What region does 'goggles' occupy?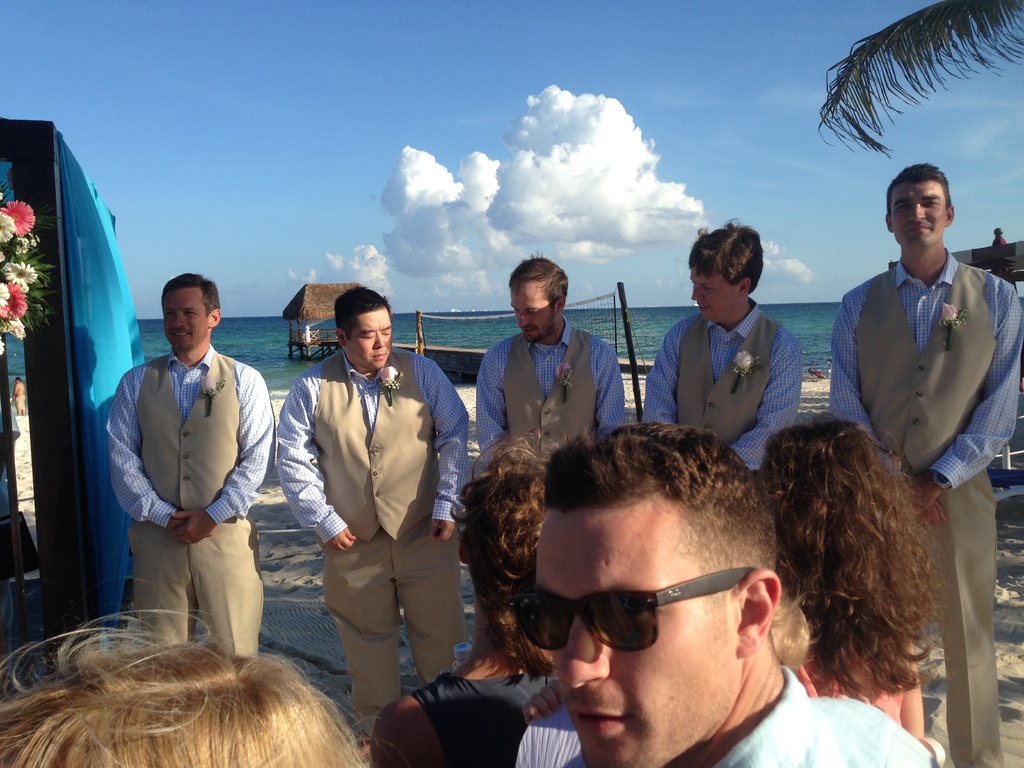
540,569,806,678.
